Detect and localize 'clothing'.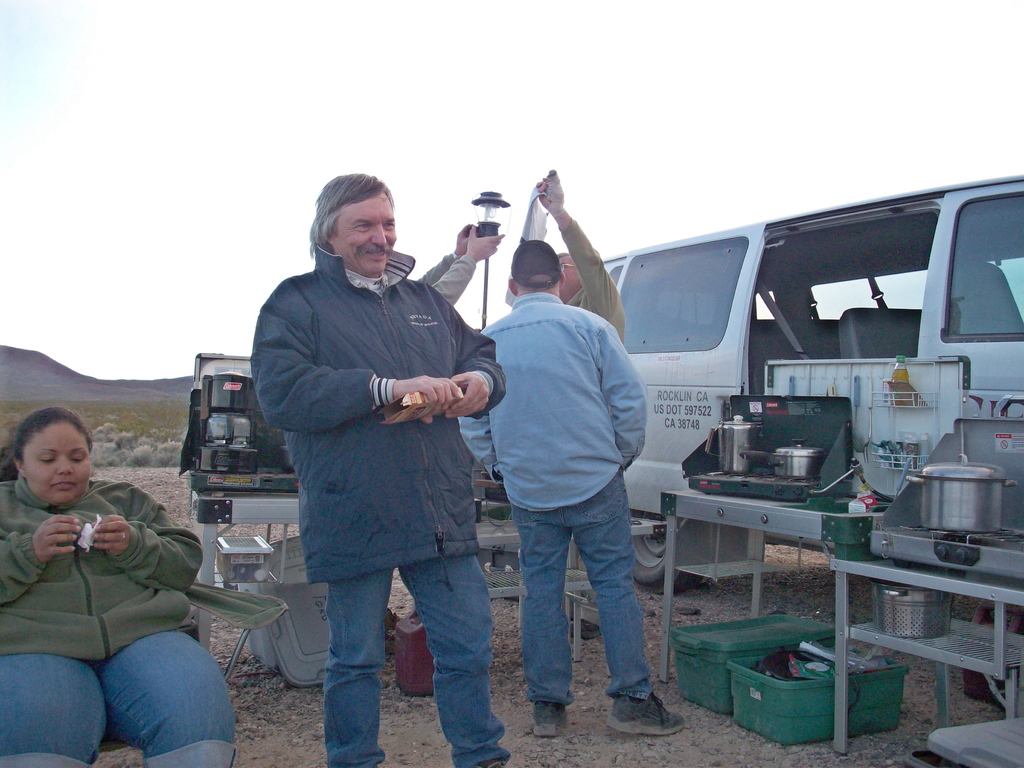
Localized at (0,655,237,766).
